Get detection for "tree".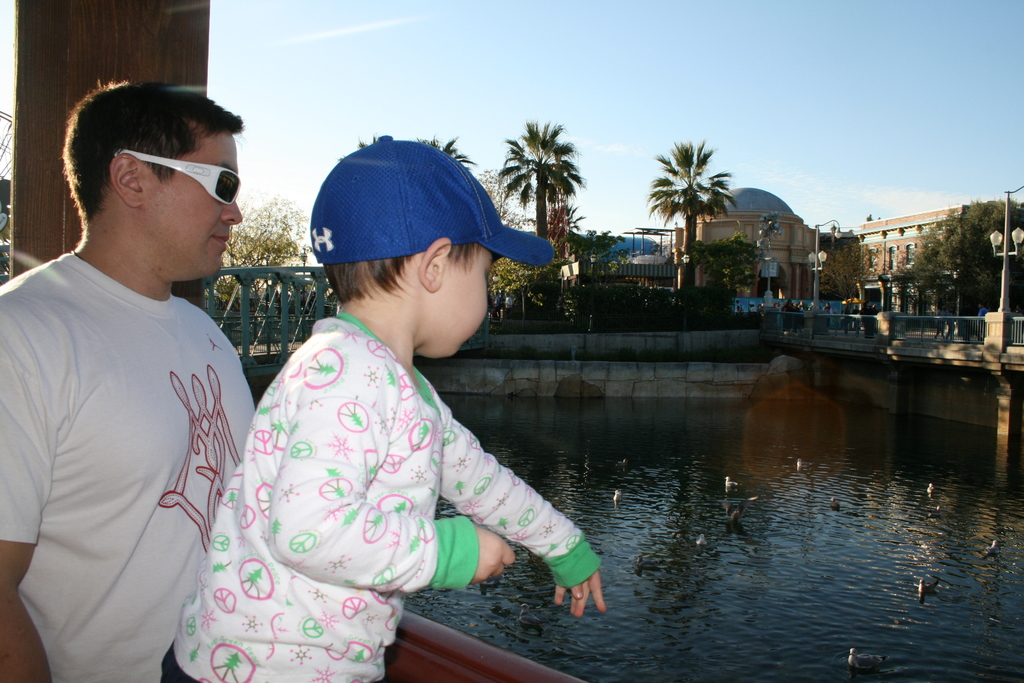
Detection: left=652, top=133, right=730, bottom=285.
